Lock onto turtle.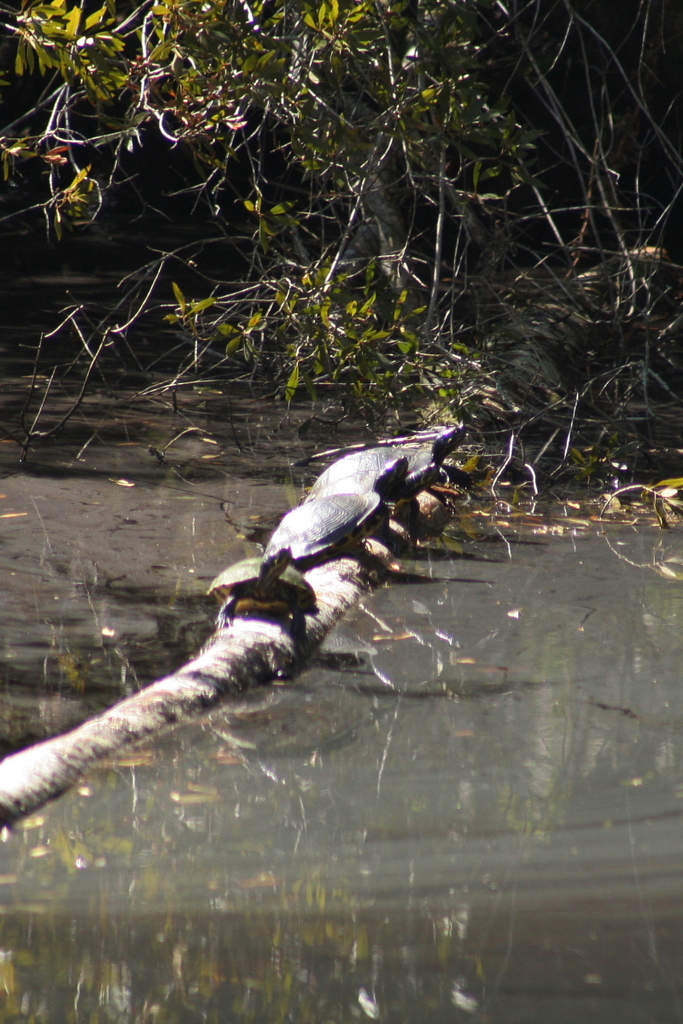
Locked: [207,544,319,628].
